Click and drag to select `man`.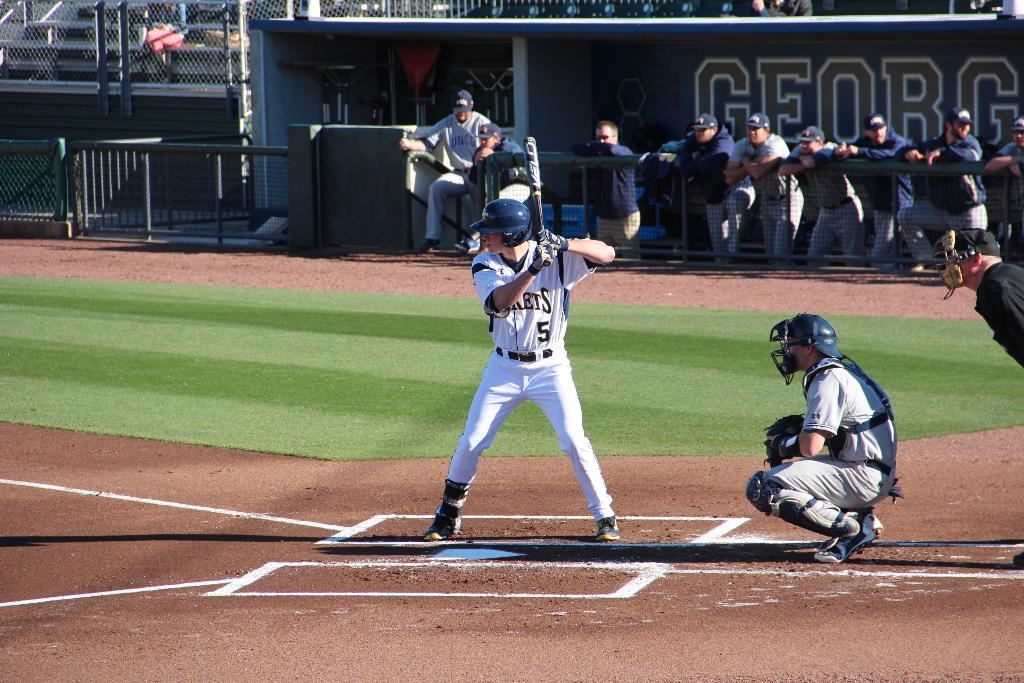
Selection: <box>424,195,619,544</box>.
